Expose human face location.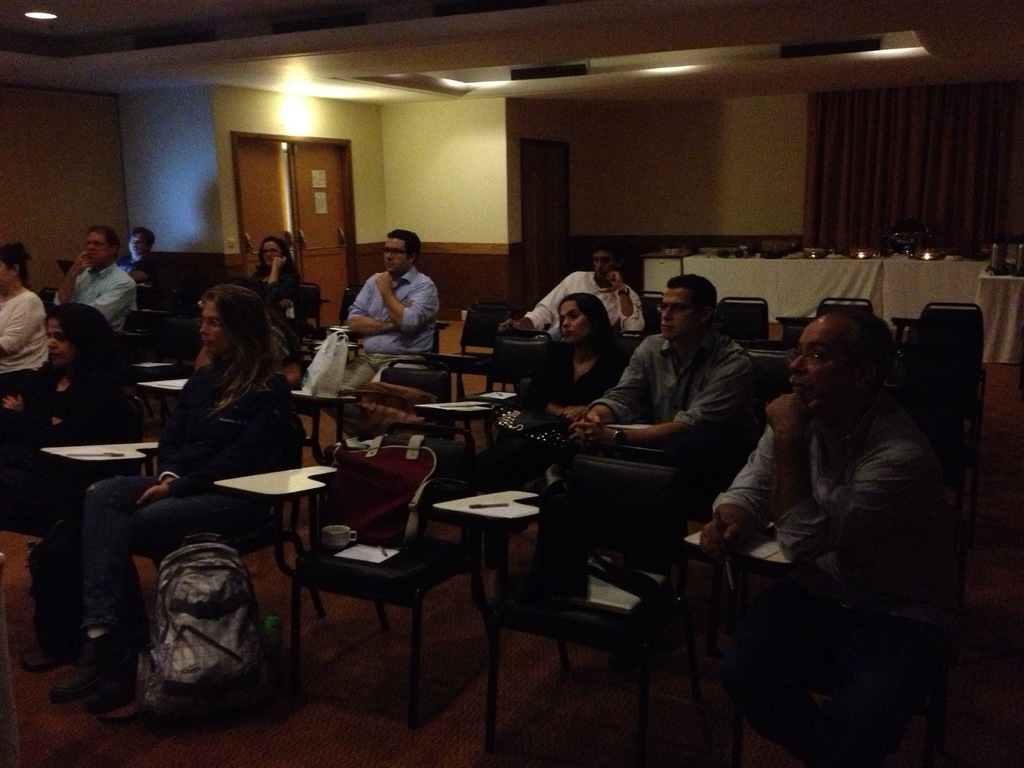
Exposed at [x1=789, y1=314, x2=856, y2=413].
